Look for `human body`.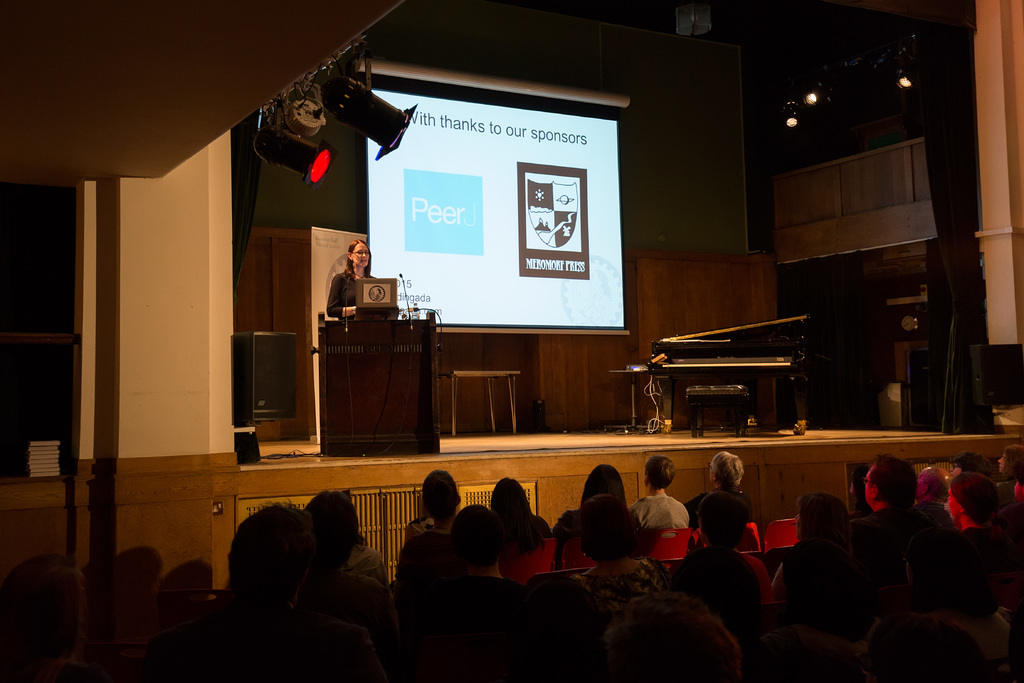
Found: (left=662, top=504, right=765, bottom=620).
